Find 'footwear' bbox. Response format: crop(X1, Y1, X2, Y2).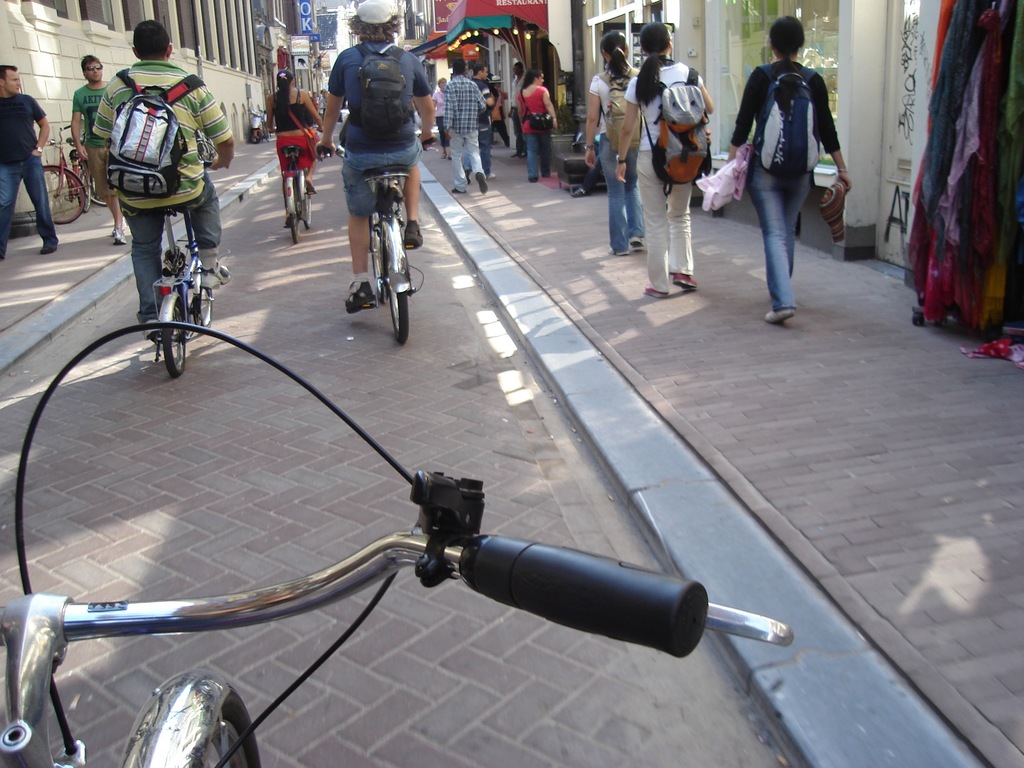
crop(525, 176, 538, 185).
